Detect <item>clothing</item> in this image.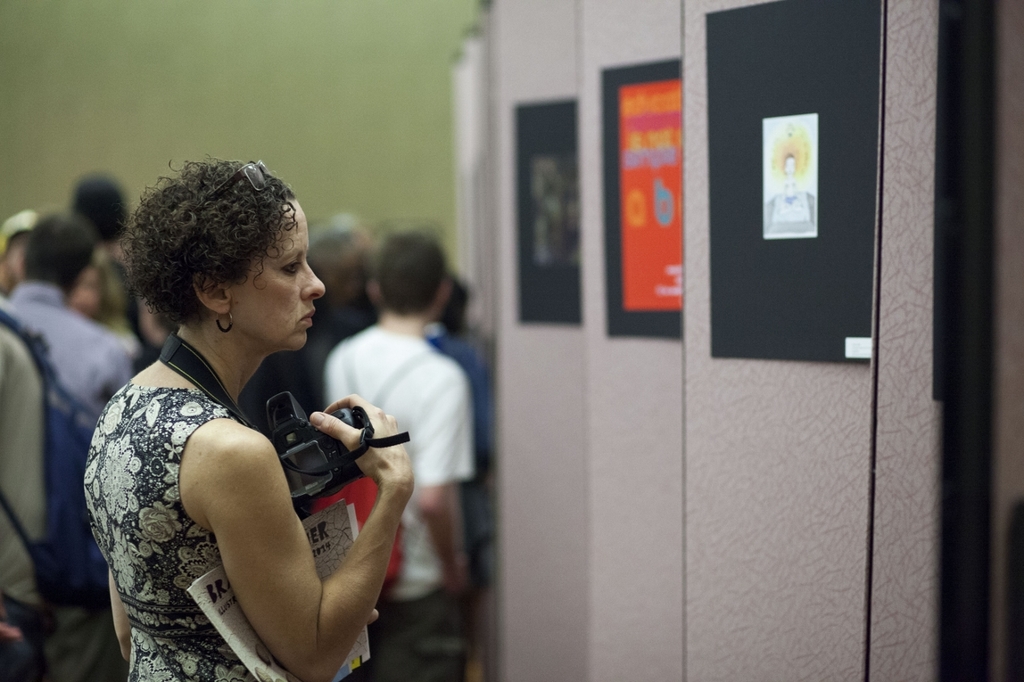
Detection: 329:317:493:681.
